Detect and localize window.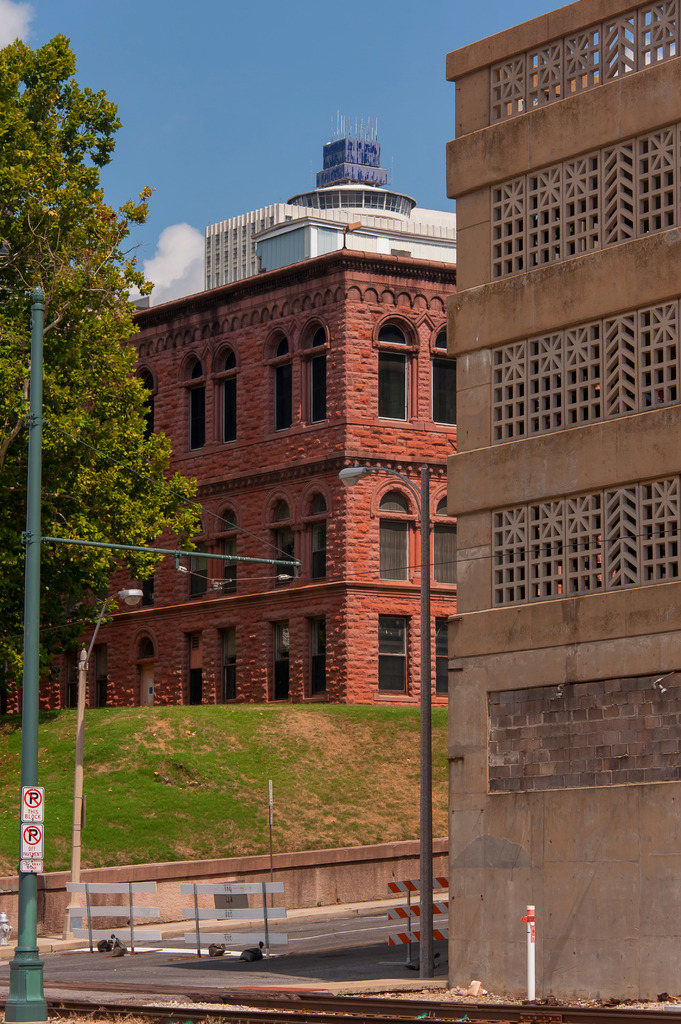
Localized at detection(135, 637, 147, 711).
